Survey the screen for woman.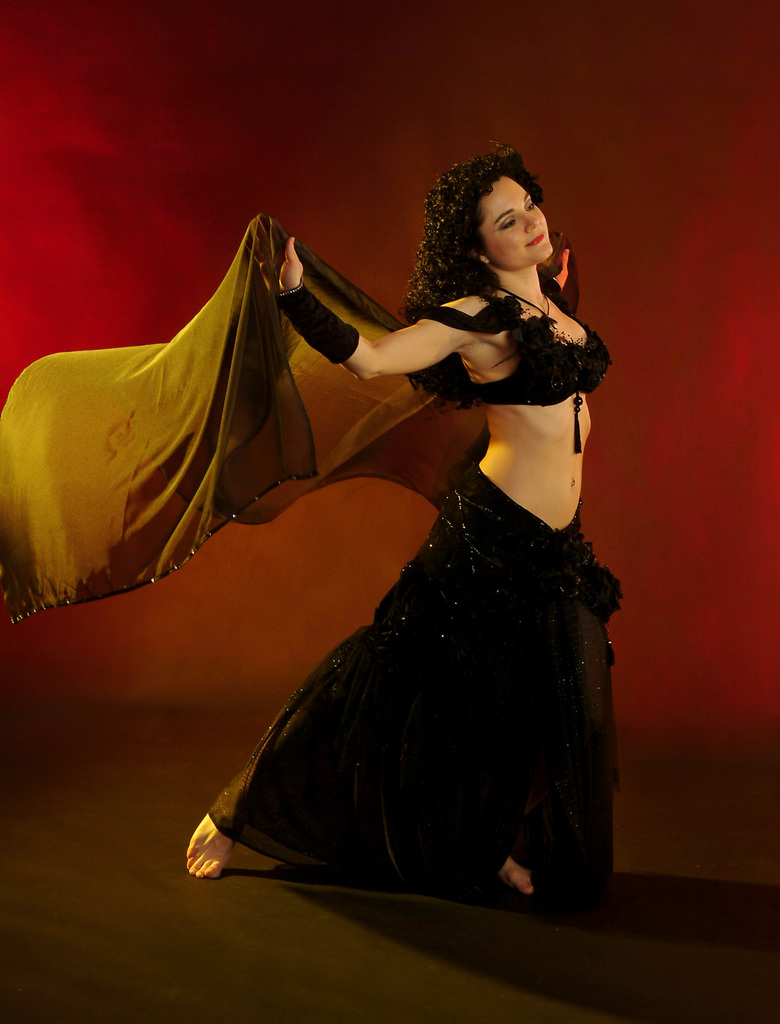
Survey found: 78 93 690 936.
